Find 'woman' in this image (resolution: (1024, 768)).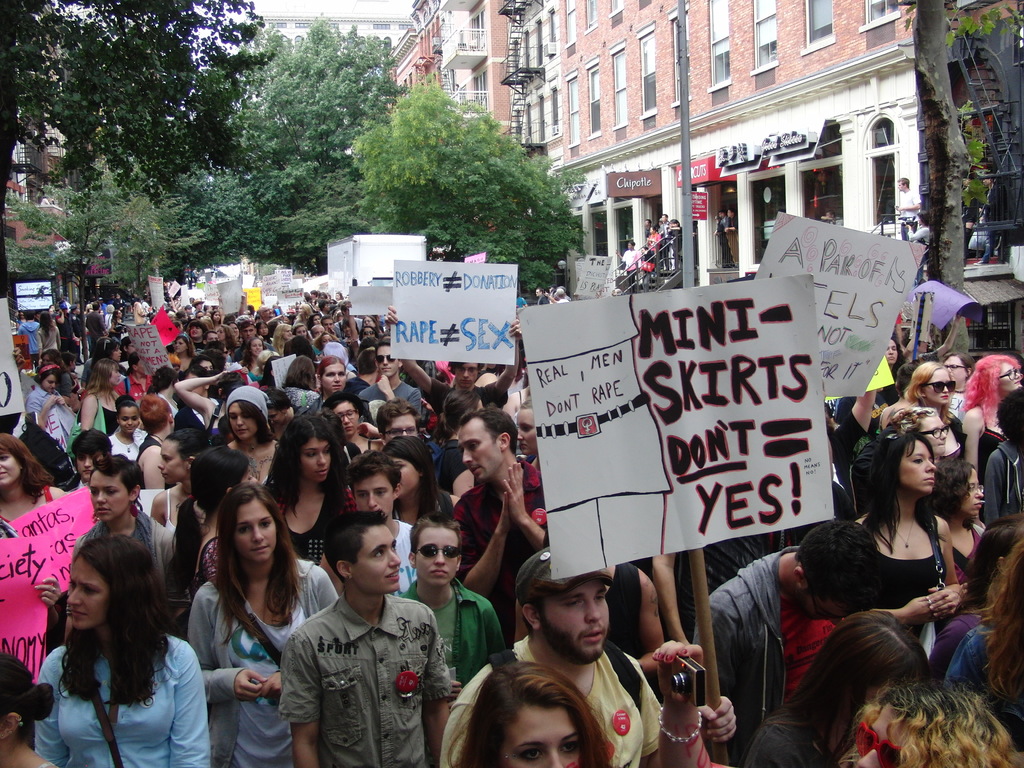
{"x1": 435, "y1": 388, "x2": 481, "y2": 499}.
